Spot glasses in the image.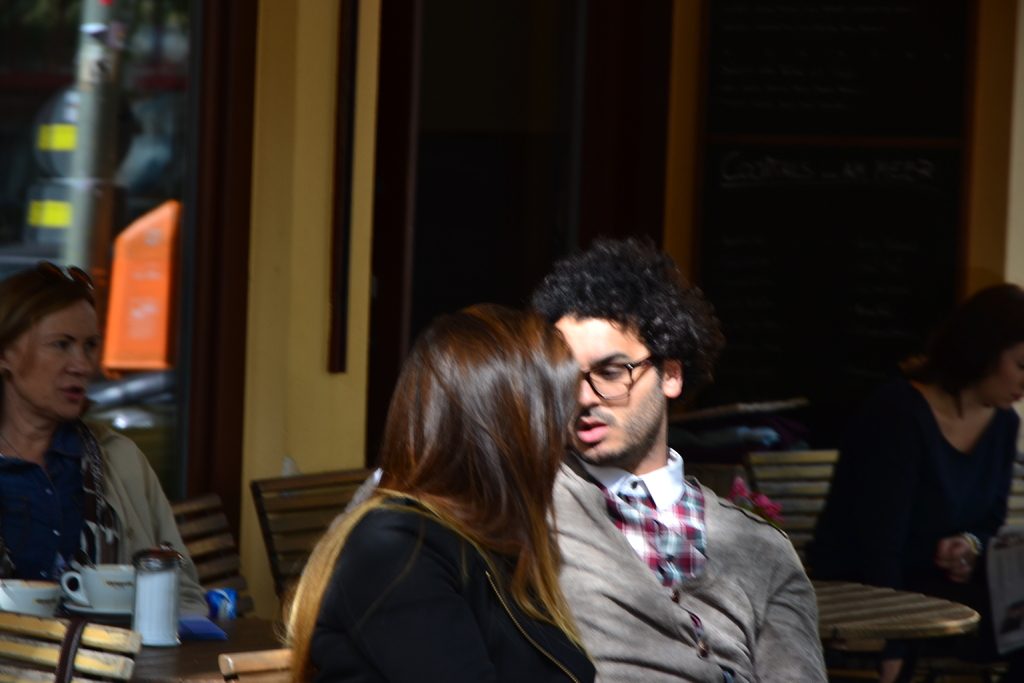
glasses found at bbox=(569, 338, 658, 409).
